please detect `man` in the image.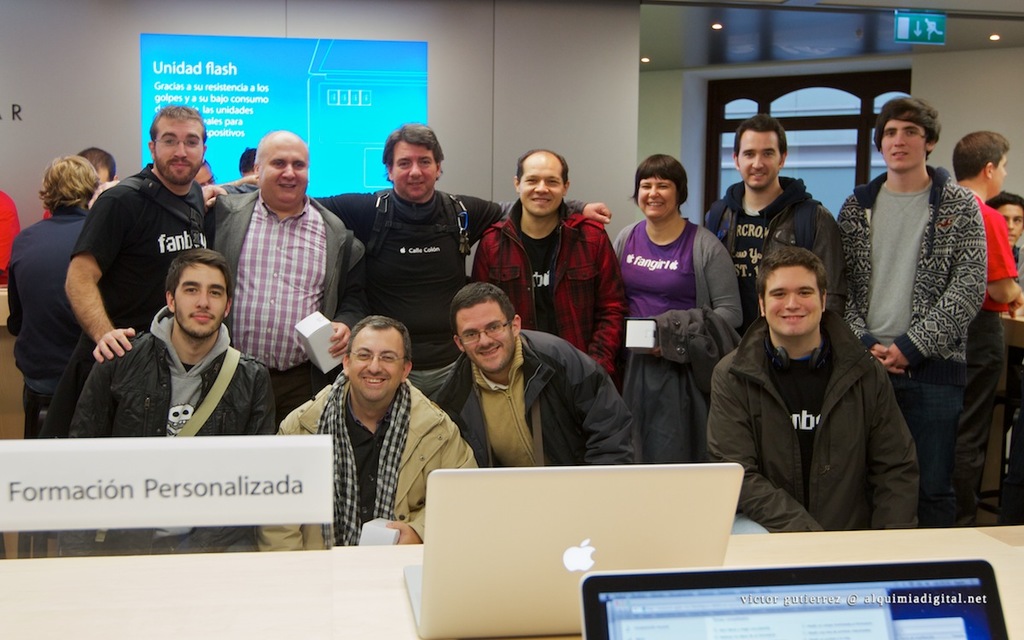
select_region(195, 159, 212, 181).
